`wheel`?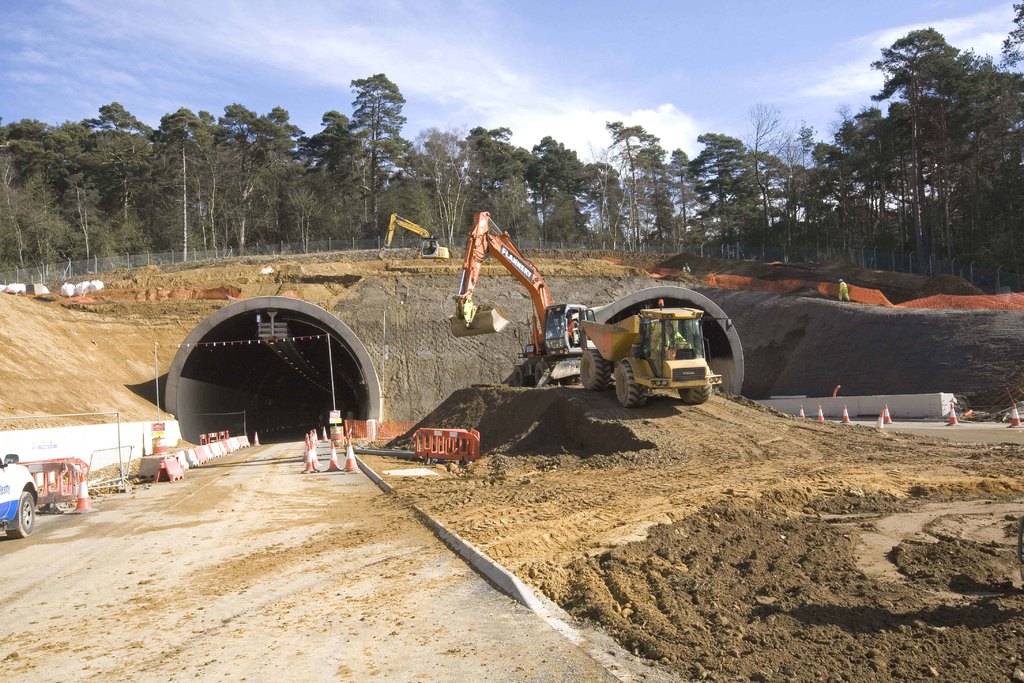
BBox(2, 484, 40, 540)
